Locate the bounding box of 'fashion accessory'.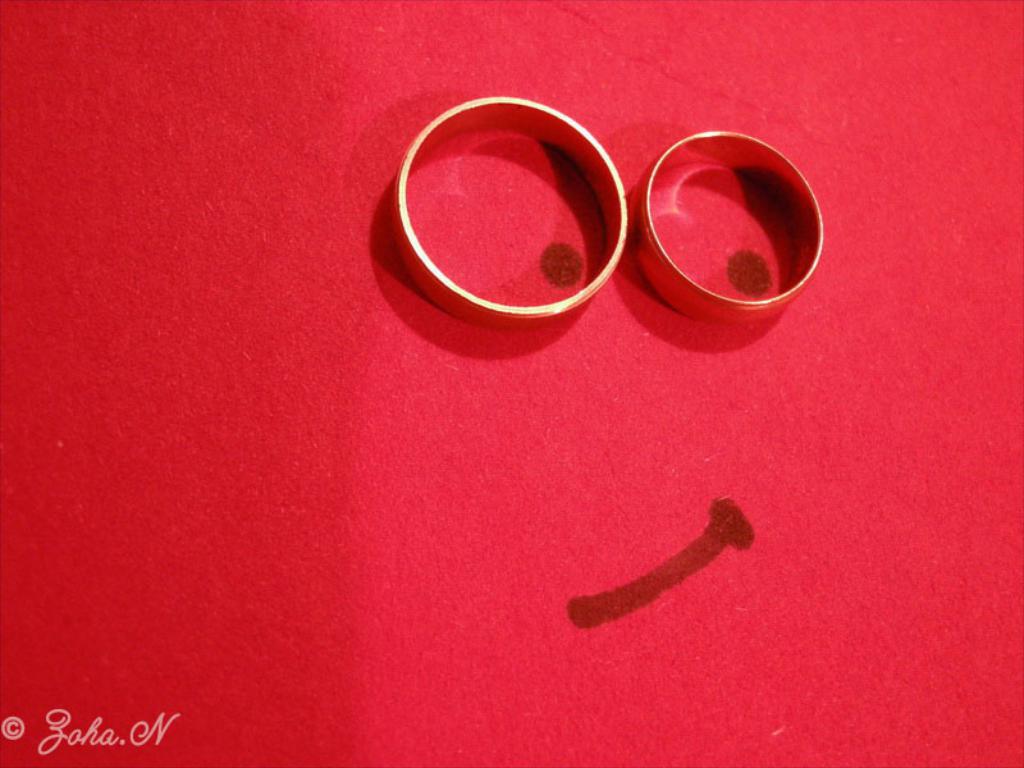
Bounding box: <bbox>631, 118, 838, 337</bbox>.
